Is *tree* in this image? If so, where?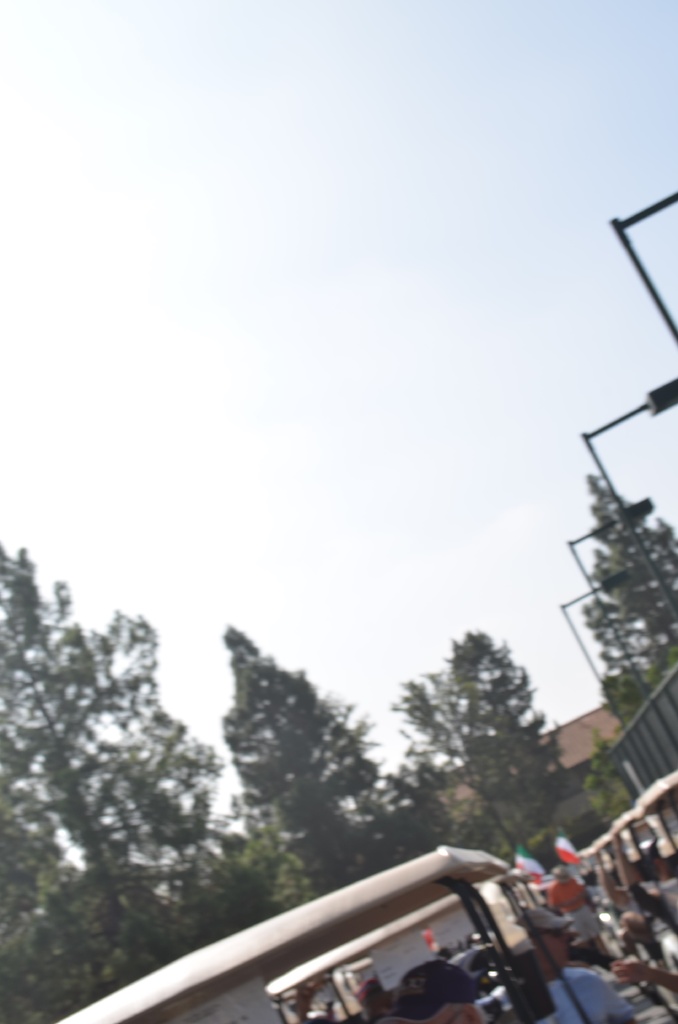
Yes, at [x1=0, y1=540, x2=272, y2=1023].
